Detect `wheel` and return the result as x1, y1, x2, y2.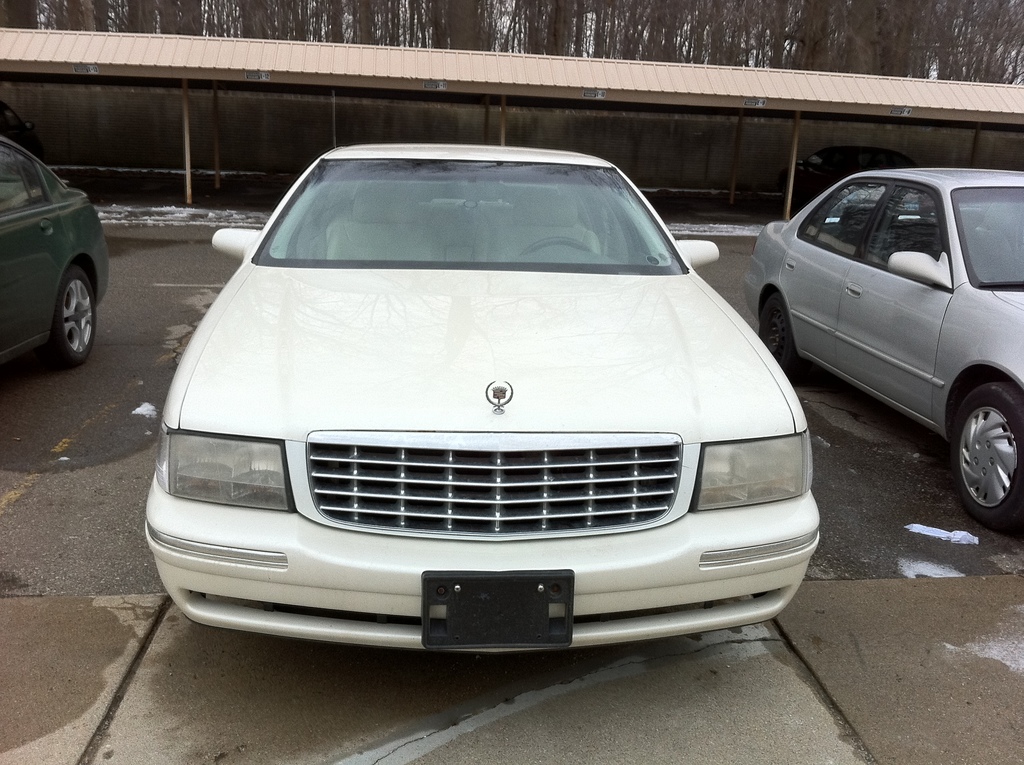
760, 287, 805, 367.
